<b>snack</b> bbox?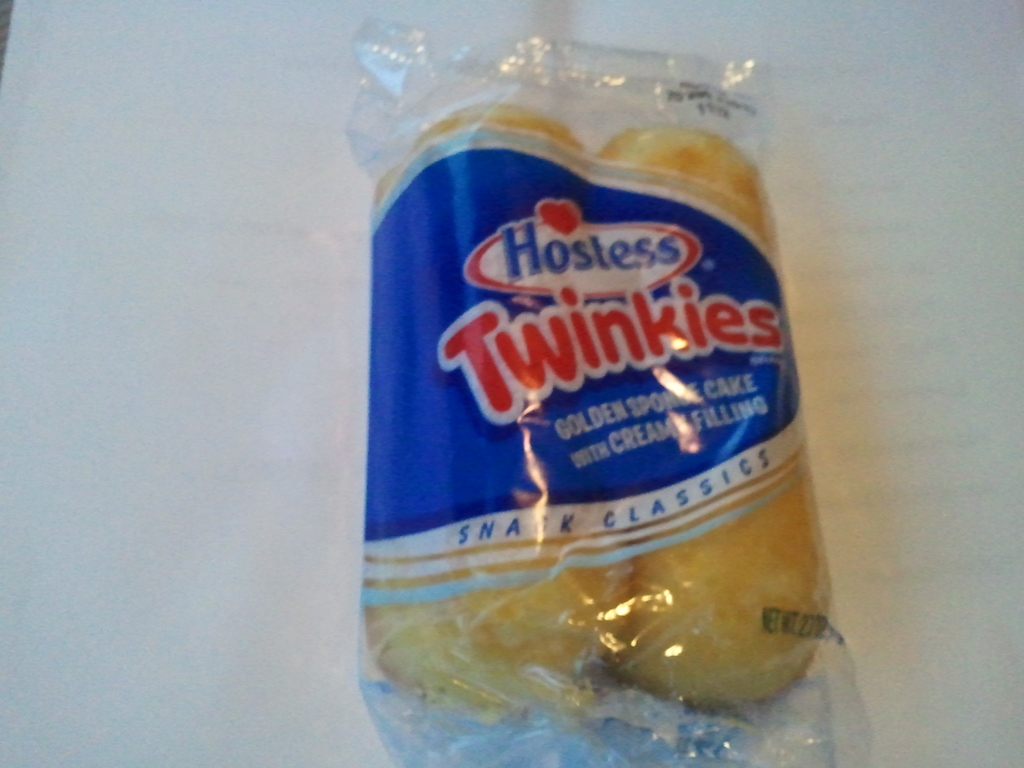
372 170 814 693
